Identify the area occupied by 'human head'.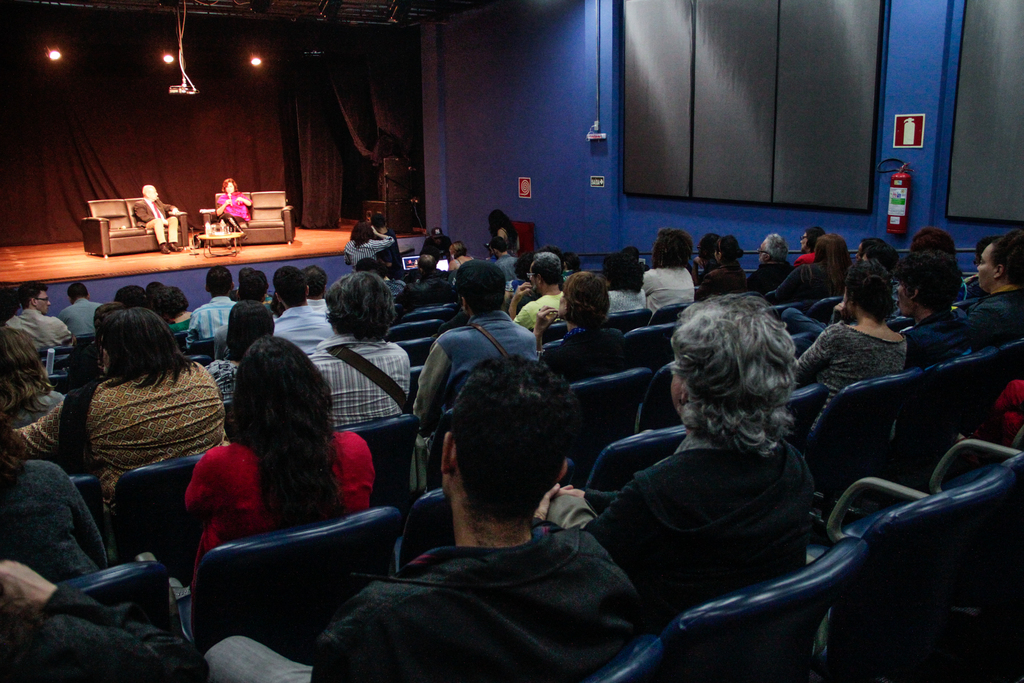
Area: <region>0, 325, 39, 388</region>.
